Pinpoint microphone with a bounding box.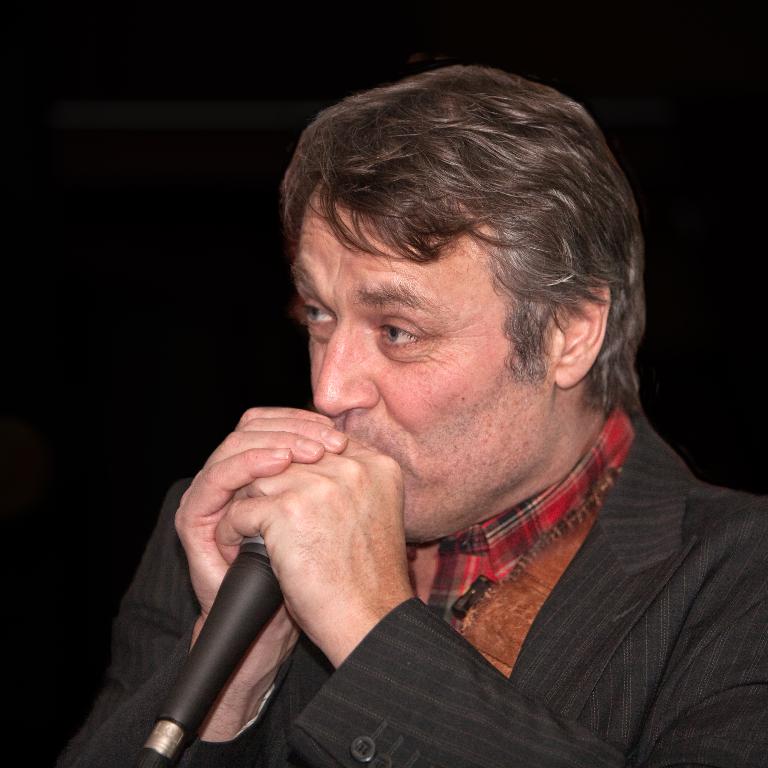
bbox=(130, 537, 288, 767).
